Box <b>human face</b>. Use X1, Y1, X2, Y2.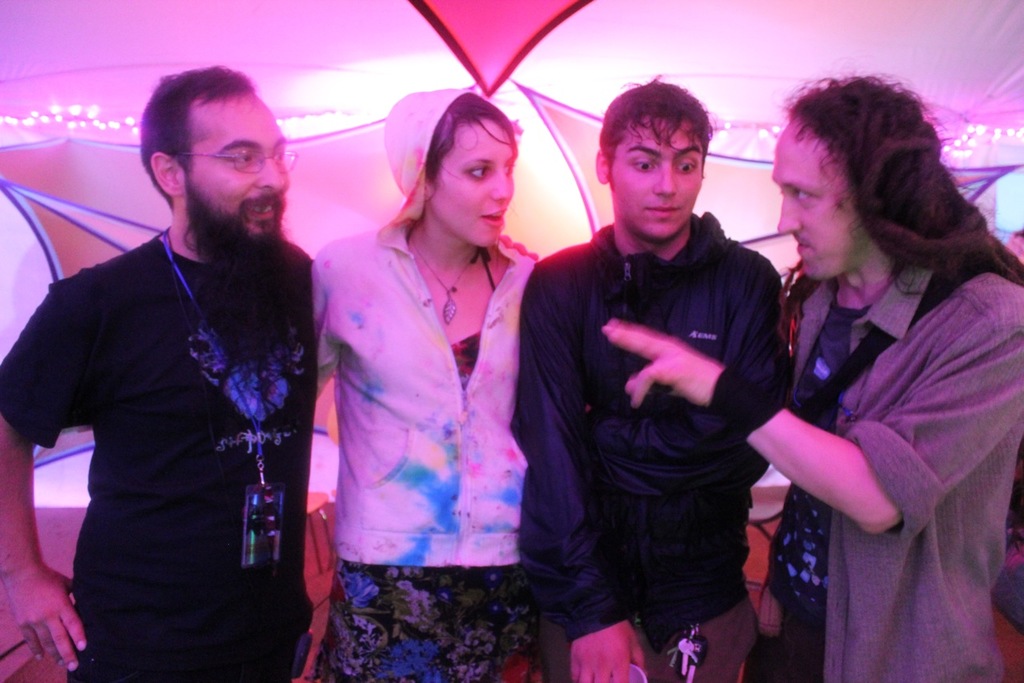
772, 119, 869, 278.
